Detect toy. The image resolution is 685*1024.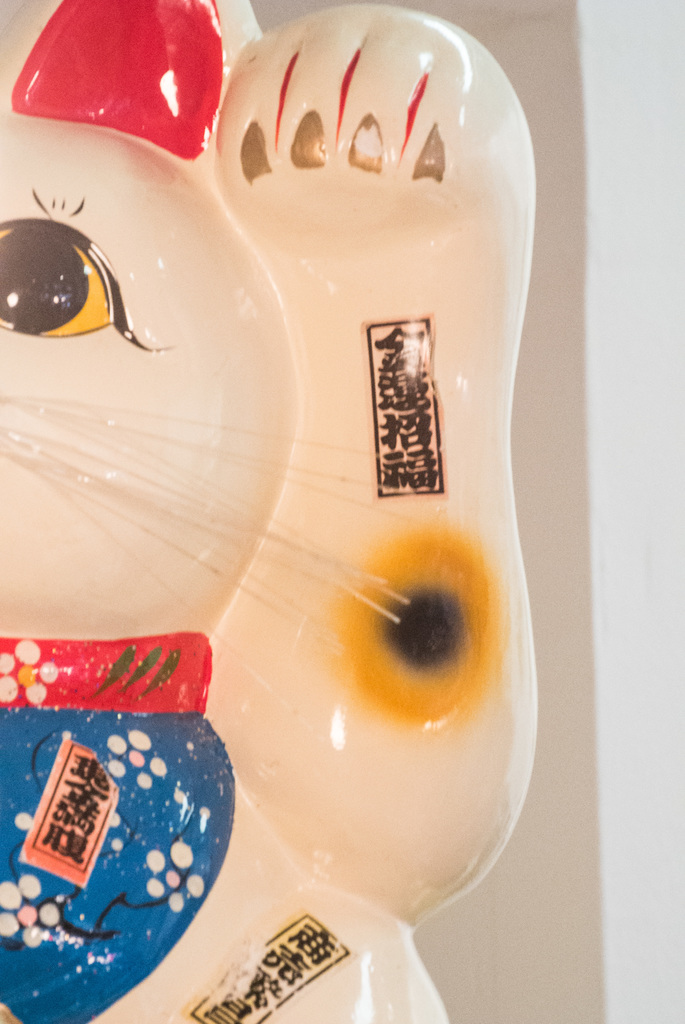
42:0:567:945.
